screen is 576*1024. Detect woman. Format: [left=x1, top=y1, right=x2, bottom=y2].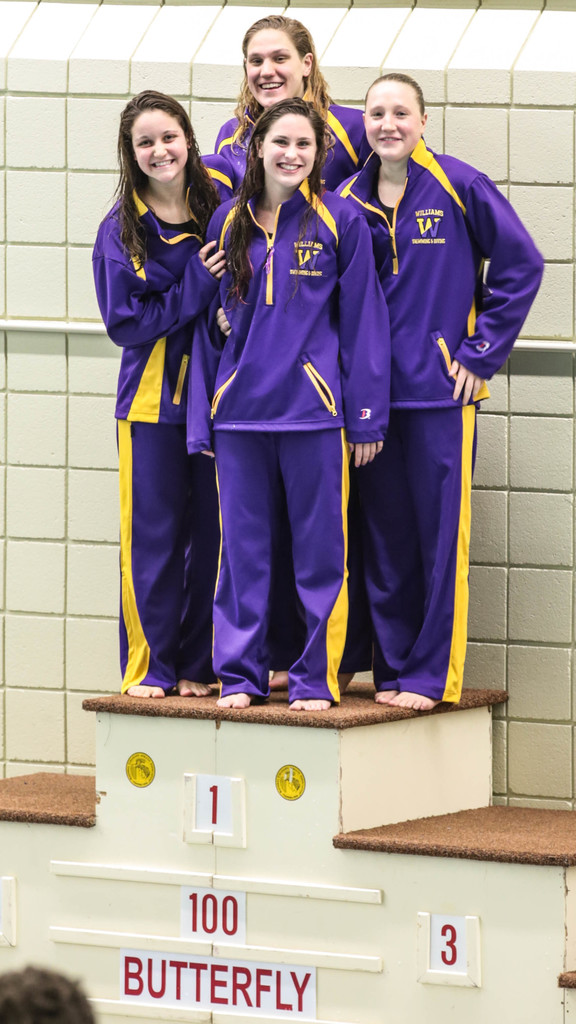
[left=209, top=25, right=381, bottom=218].
